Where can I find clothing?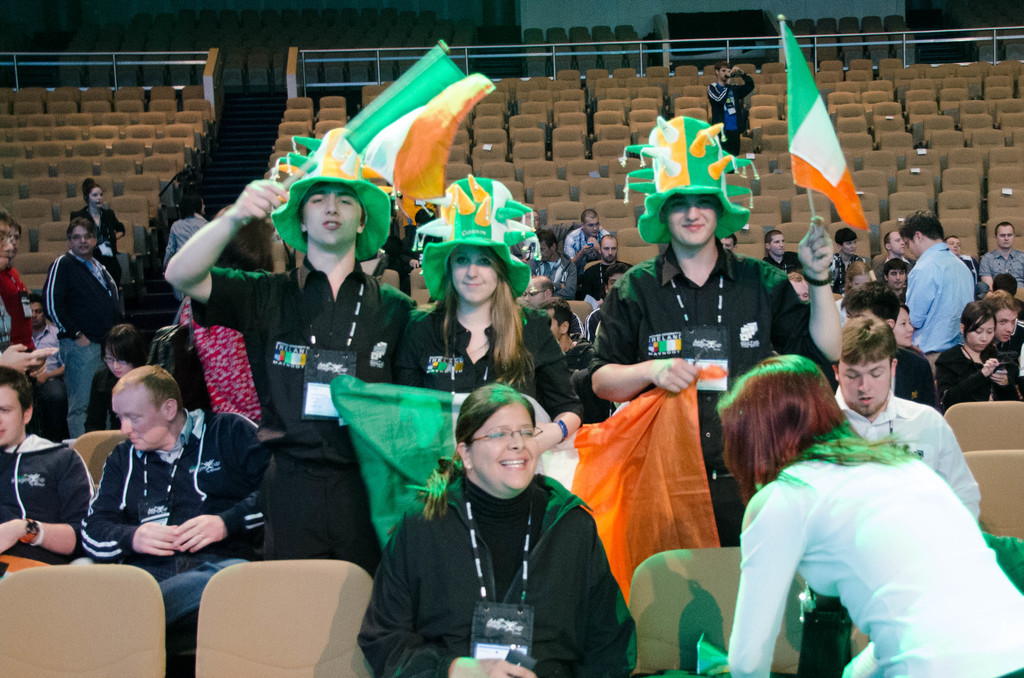
You can find it at region(728, 431, 1023, 677).
